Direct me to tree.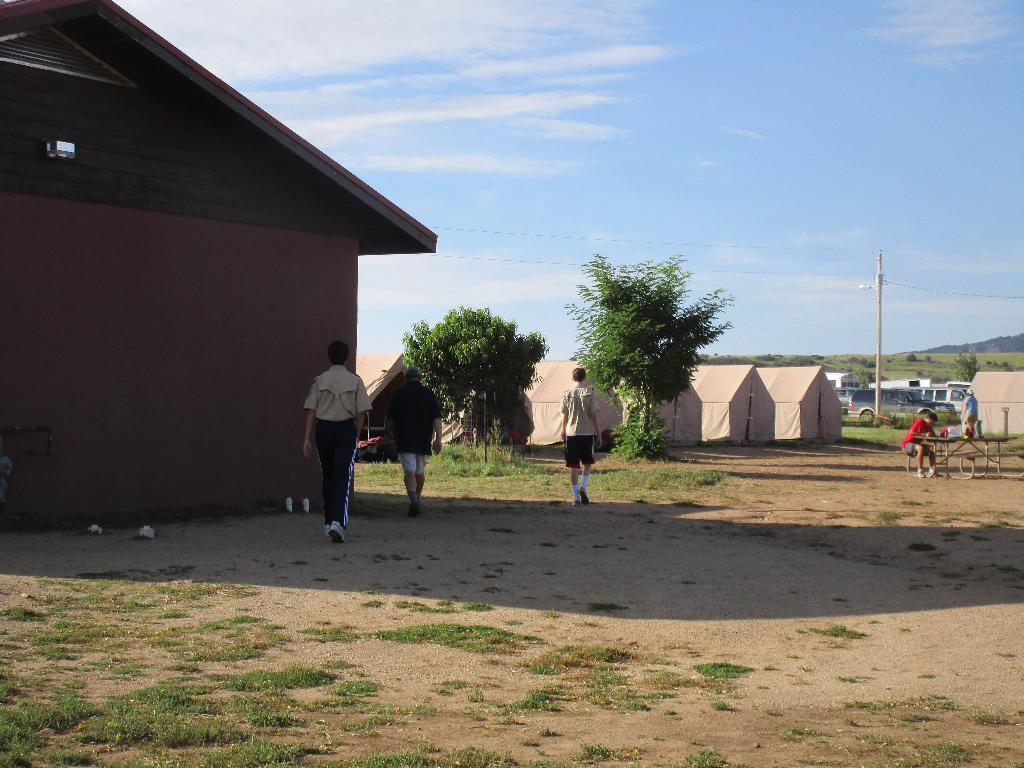
Direction: select_region(955, 347, 982, 387).
